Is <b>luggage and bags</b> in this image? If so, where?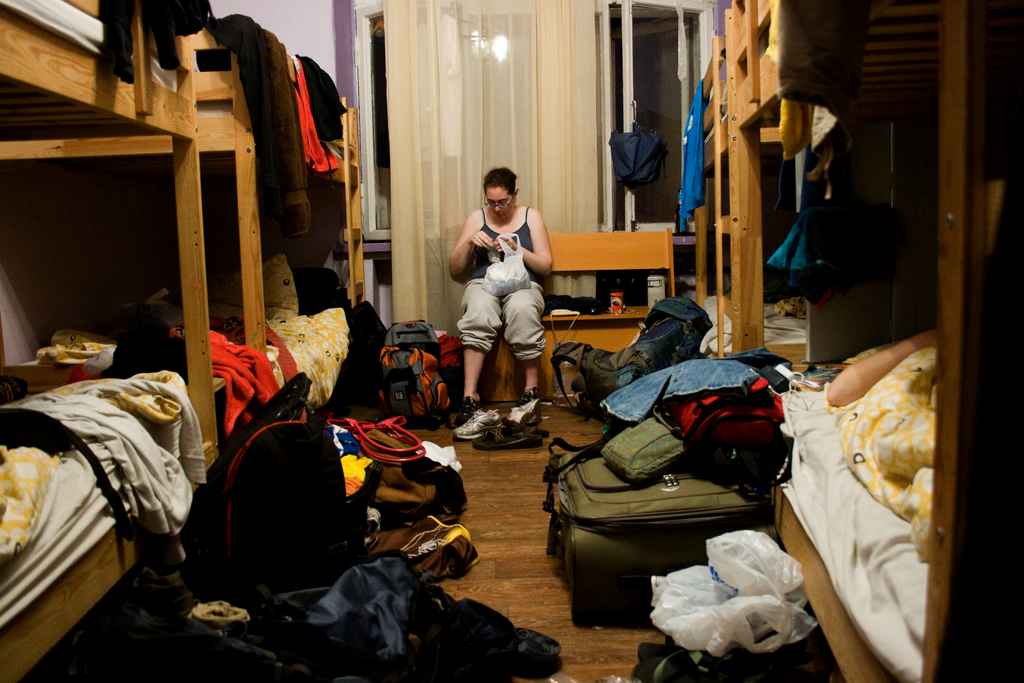
Yes, at {"x1": 372, "y1": 318, "x2": 452, "y2": 427}.
